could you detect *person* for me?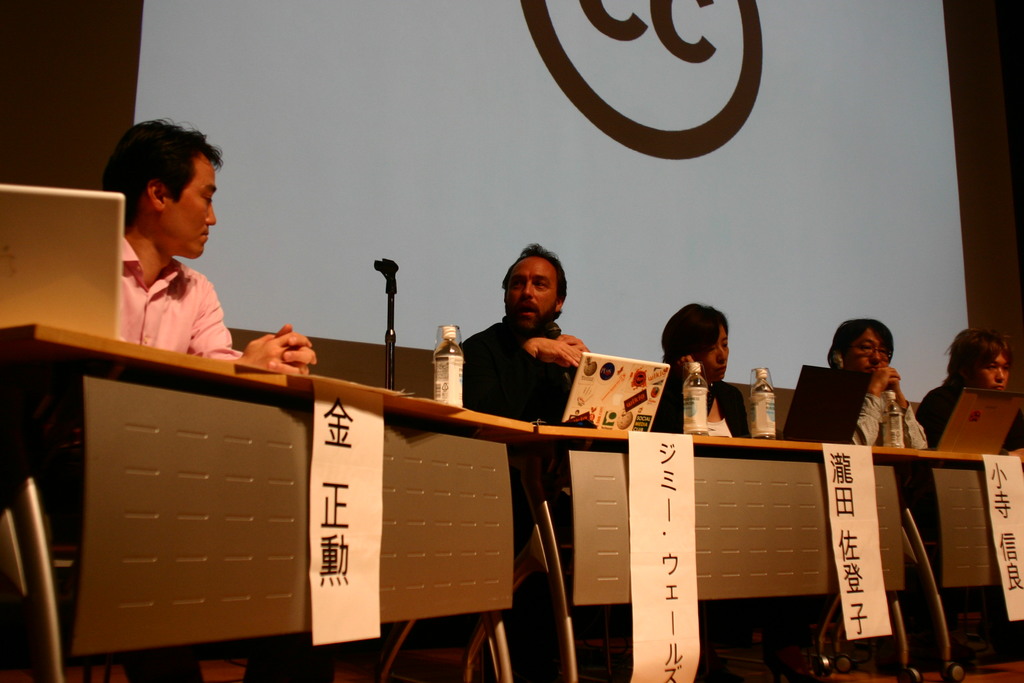
Detection result: x1=115 y1=110 x2=326 y2=375.
